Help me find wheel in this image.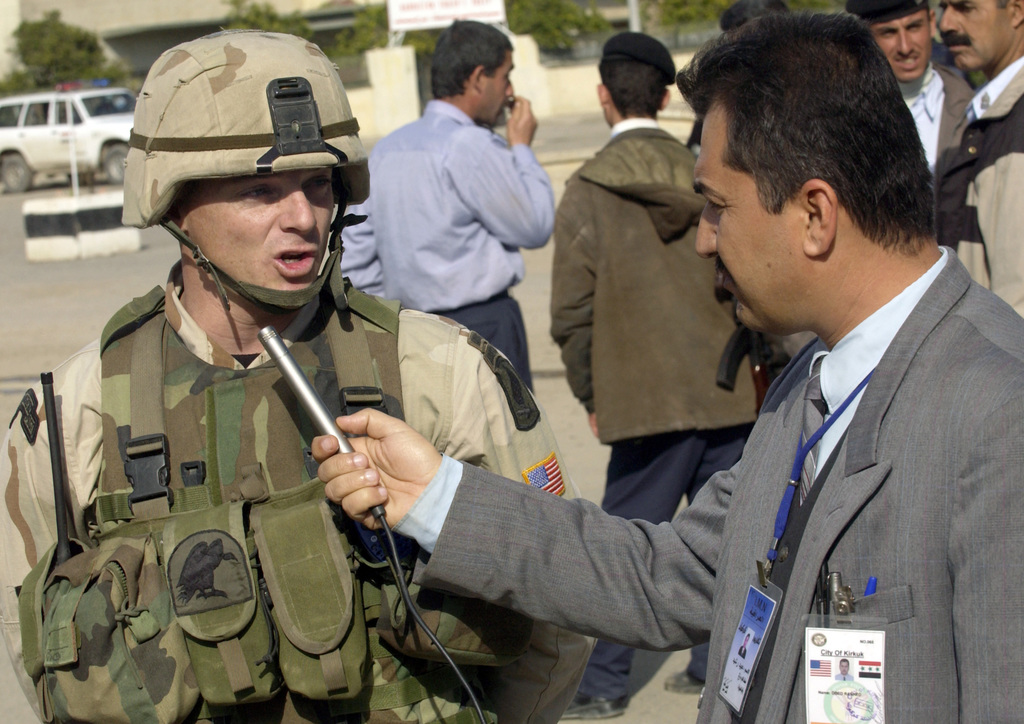
Found it: <box>0,149,36,193</box>.
